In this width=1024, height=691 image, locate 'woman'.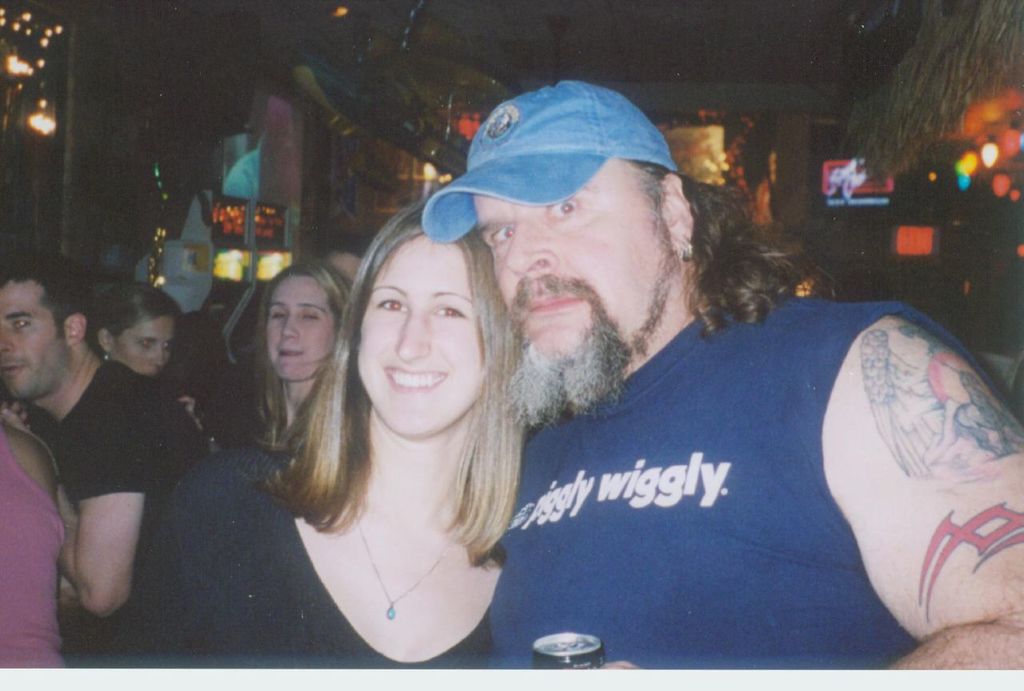
Bounding box: x1=90, y1=285, x2=210, y2=438.
